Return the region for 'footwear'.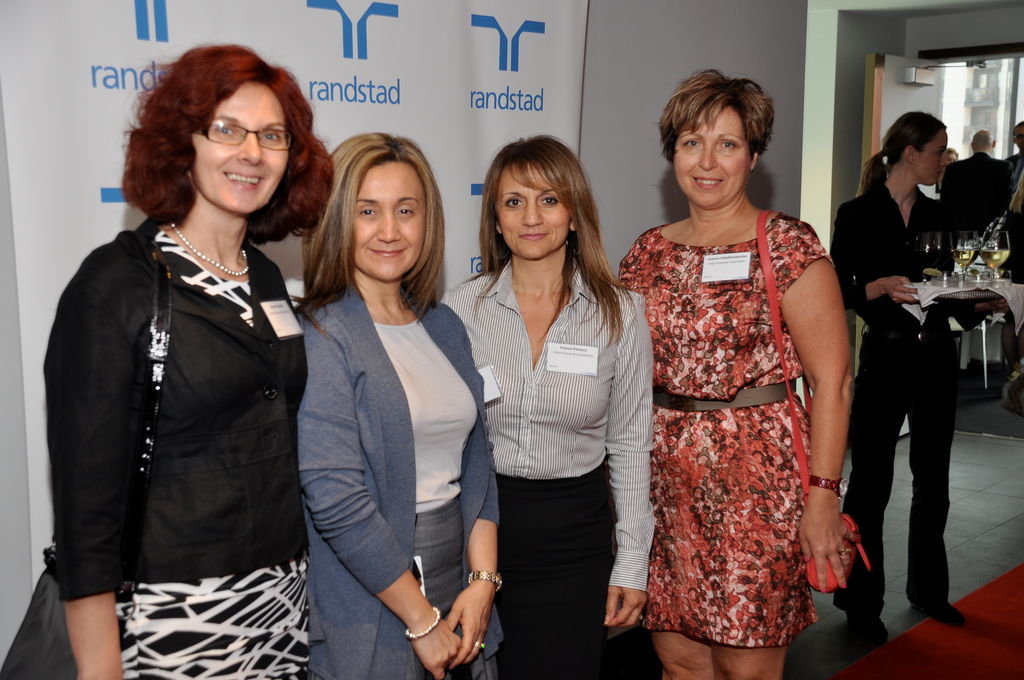
[914, 590, 969, 632].
